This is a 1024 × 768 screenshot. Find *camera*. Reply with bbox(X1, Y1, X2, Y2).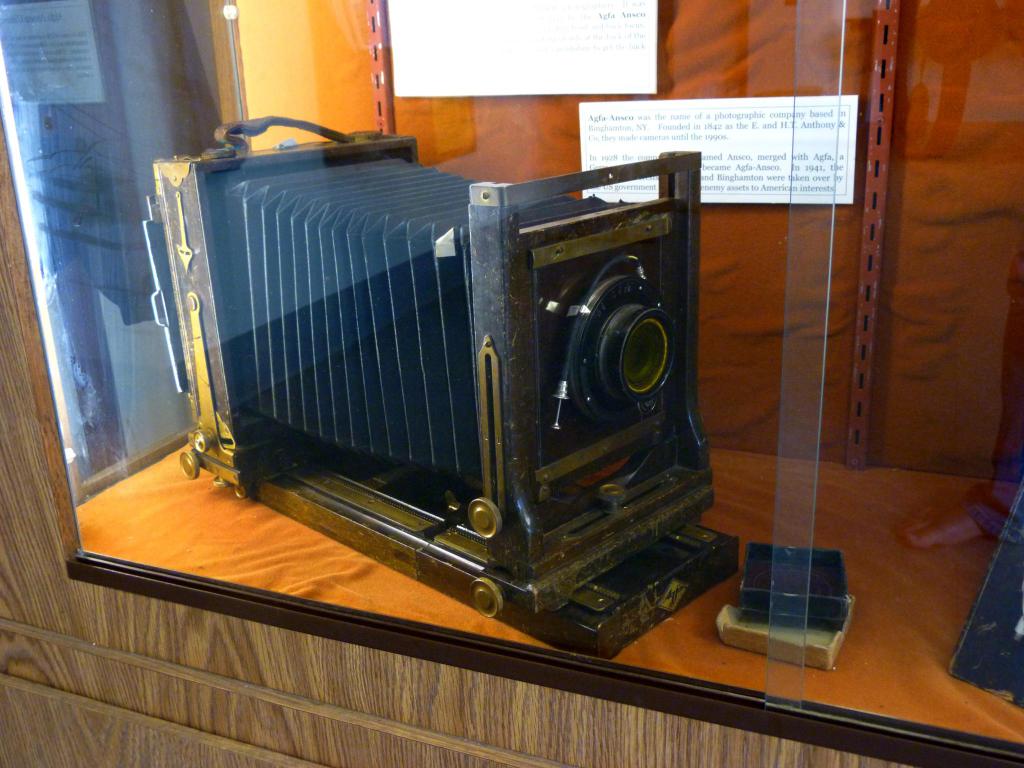
bbox(134, 122, 742, 653).
